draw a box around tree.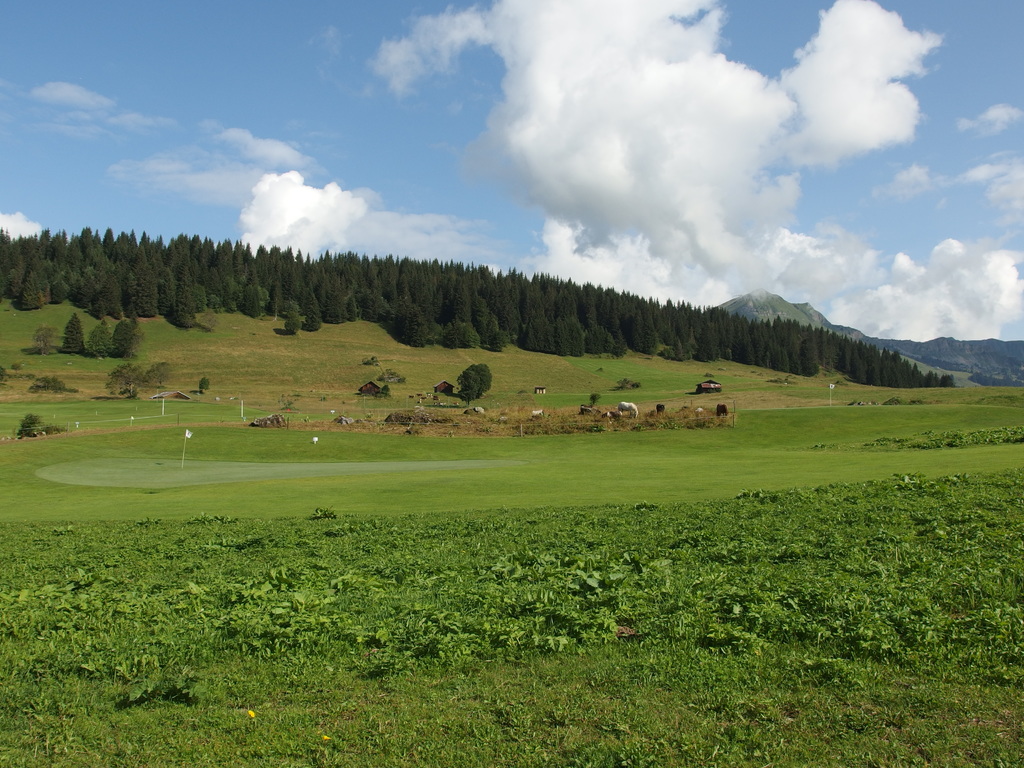
[456, 366, 479, 407].
